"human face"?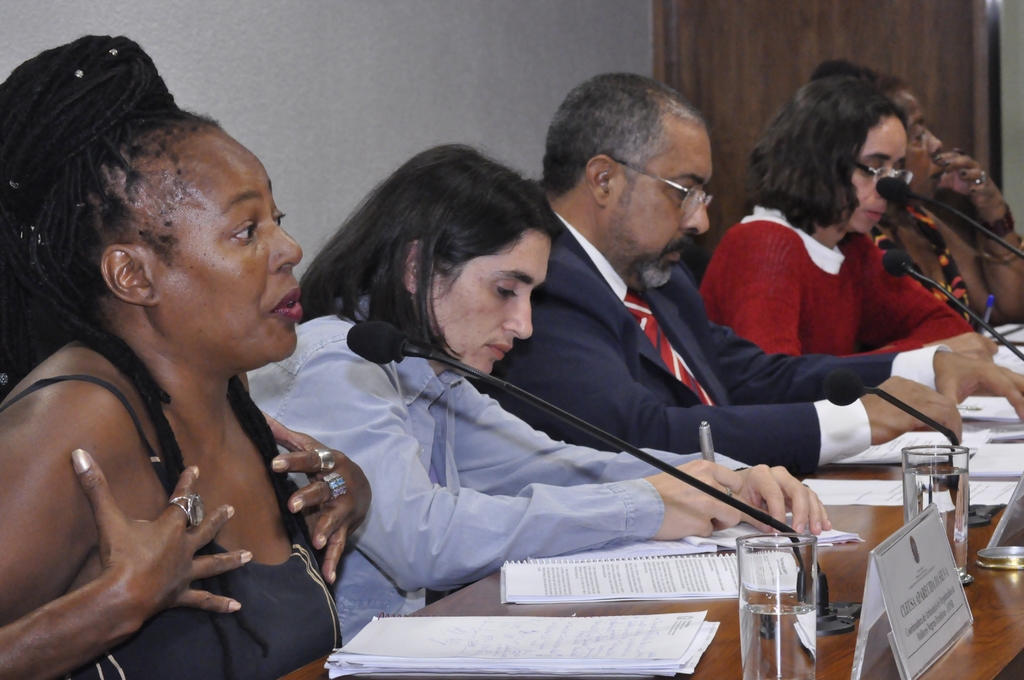
(x1=145, y1=142, x2=301, y2=359)
